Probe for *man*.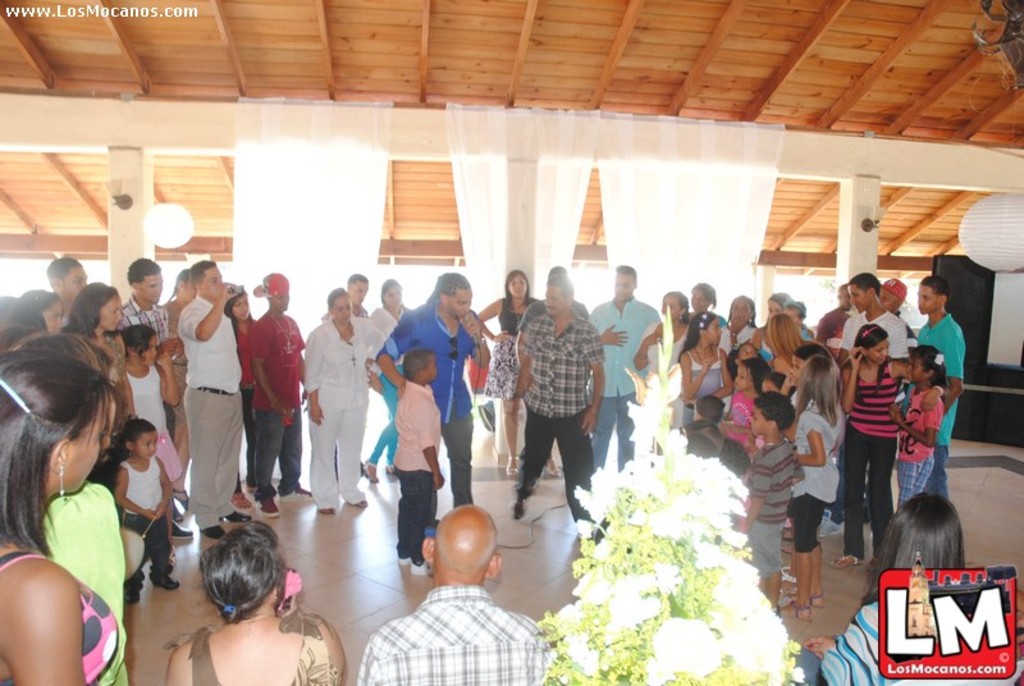
Probe result: [836,278,910,535].
